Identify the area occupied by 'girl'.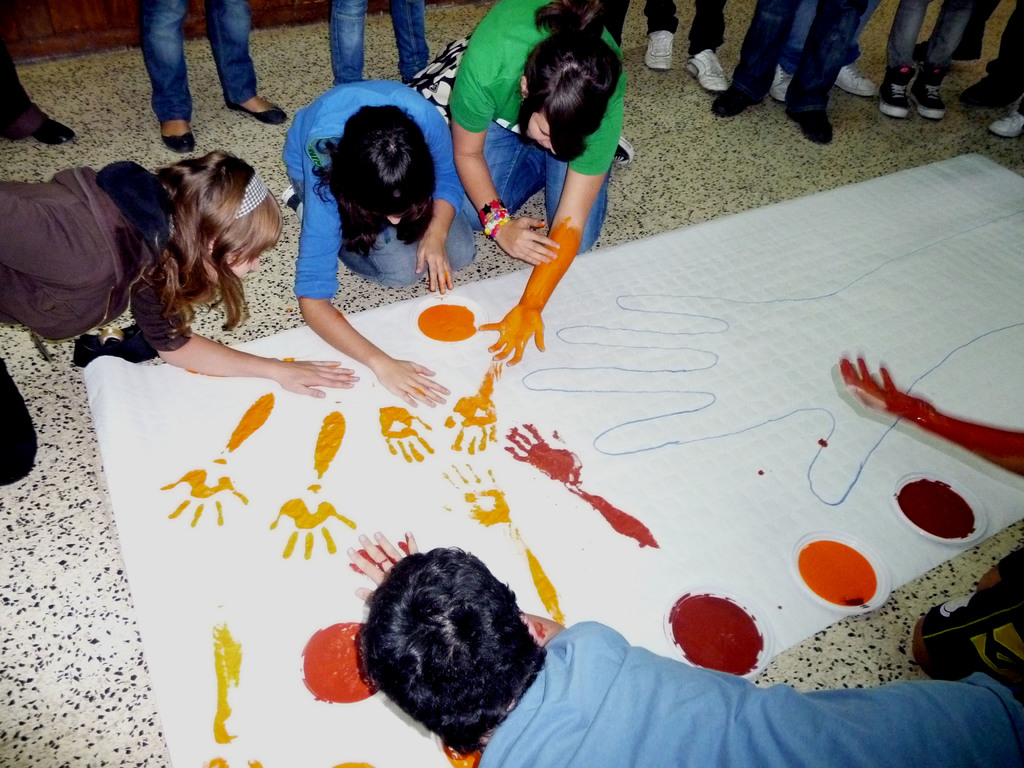
Area: 0:148:358:490.
